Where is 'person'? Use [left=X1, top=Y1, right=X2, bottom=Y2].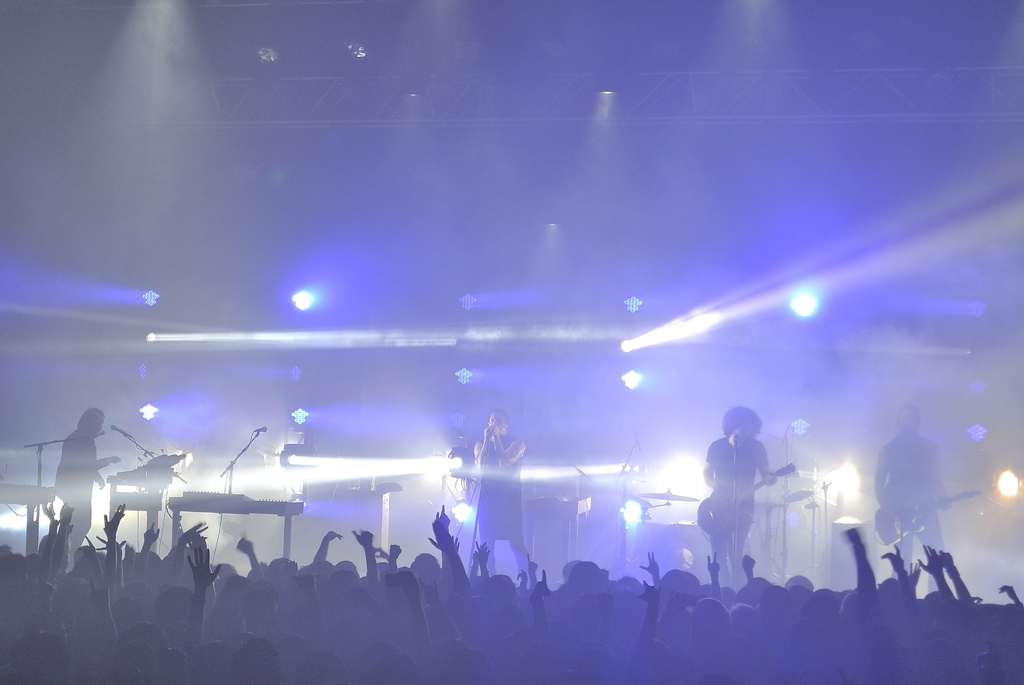
[left=53, top=398, right=116, bottom=559].
